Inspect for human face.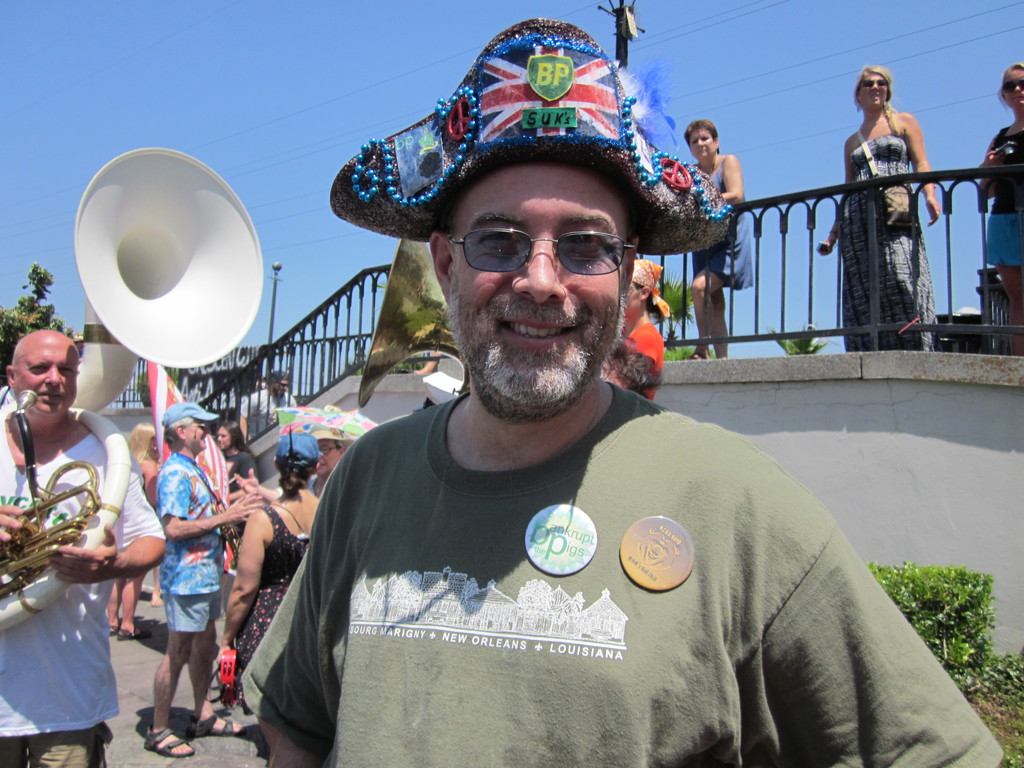
Inspection: 182/419/211/454.
